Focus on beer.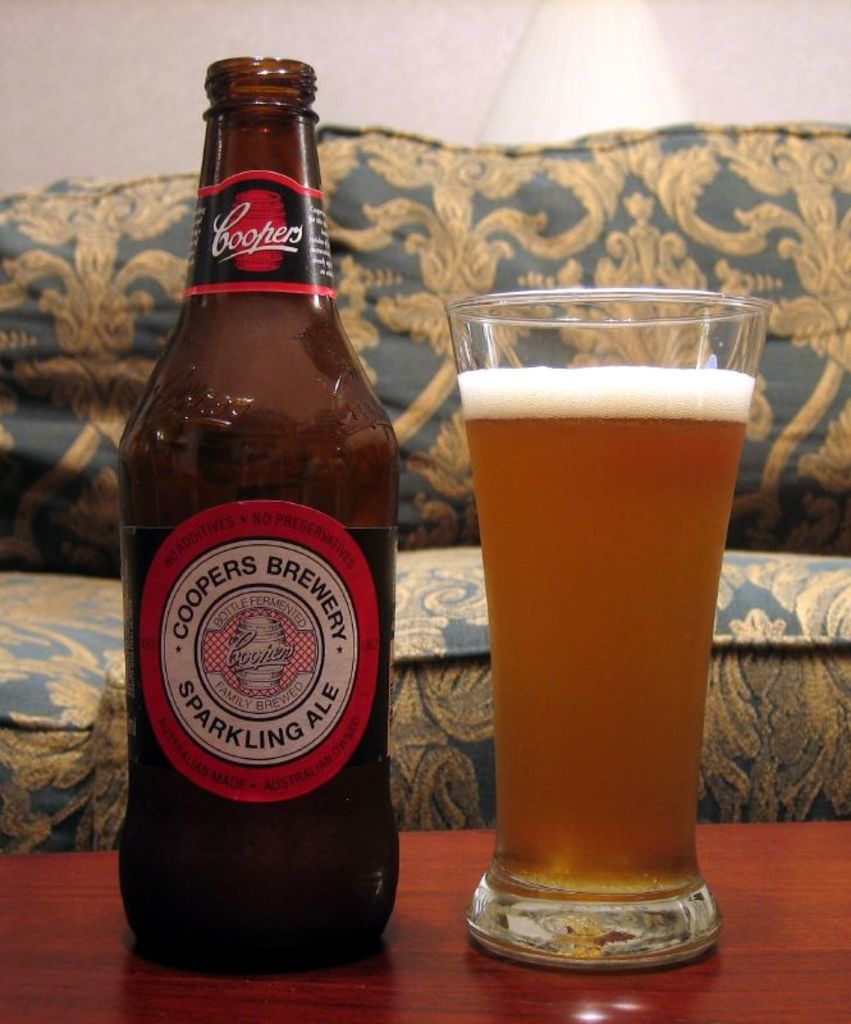
Focused at pyautogui.locateOnScreen(461, 365, 751, 906).
